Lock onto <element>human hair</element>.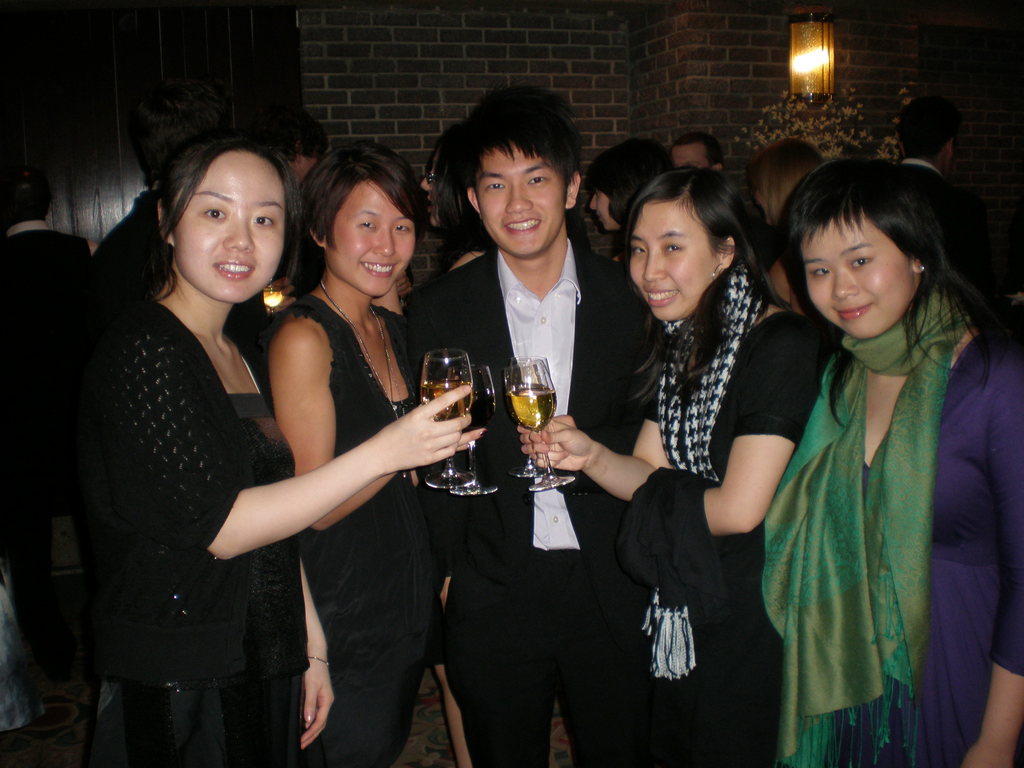
Locked: x1=125 y1=124 x2=303 y2=337.
